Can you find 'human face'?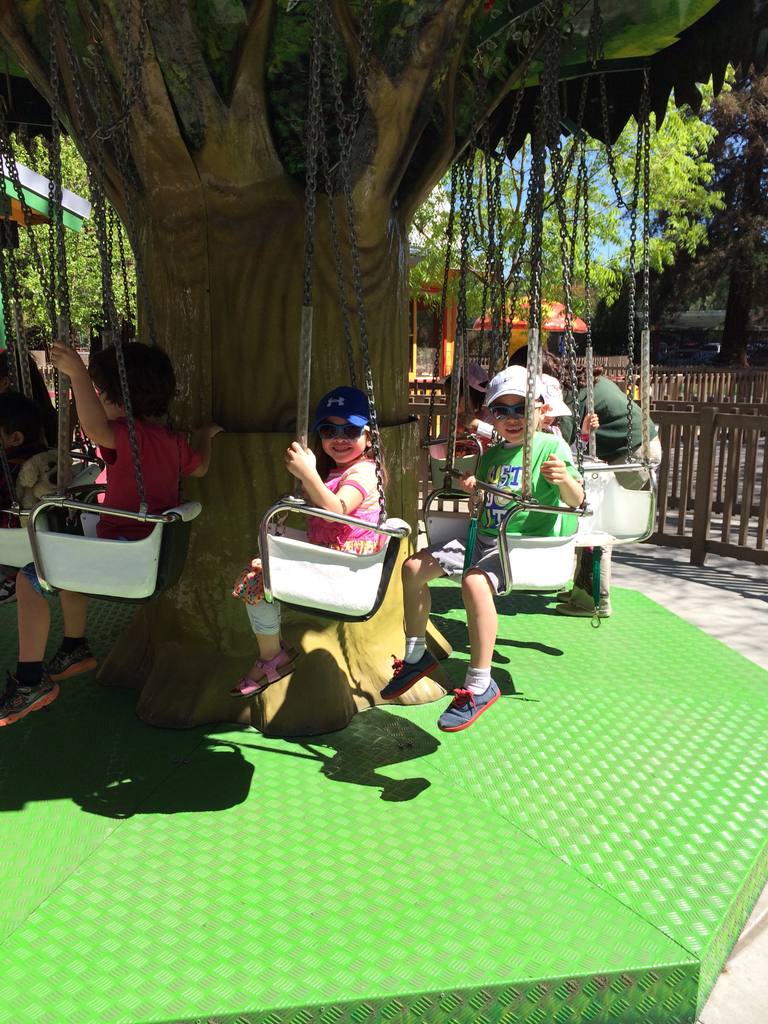
Yes, bounding box: Rect(319, 413, 365, 461).
